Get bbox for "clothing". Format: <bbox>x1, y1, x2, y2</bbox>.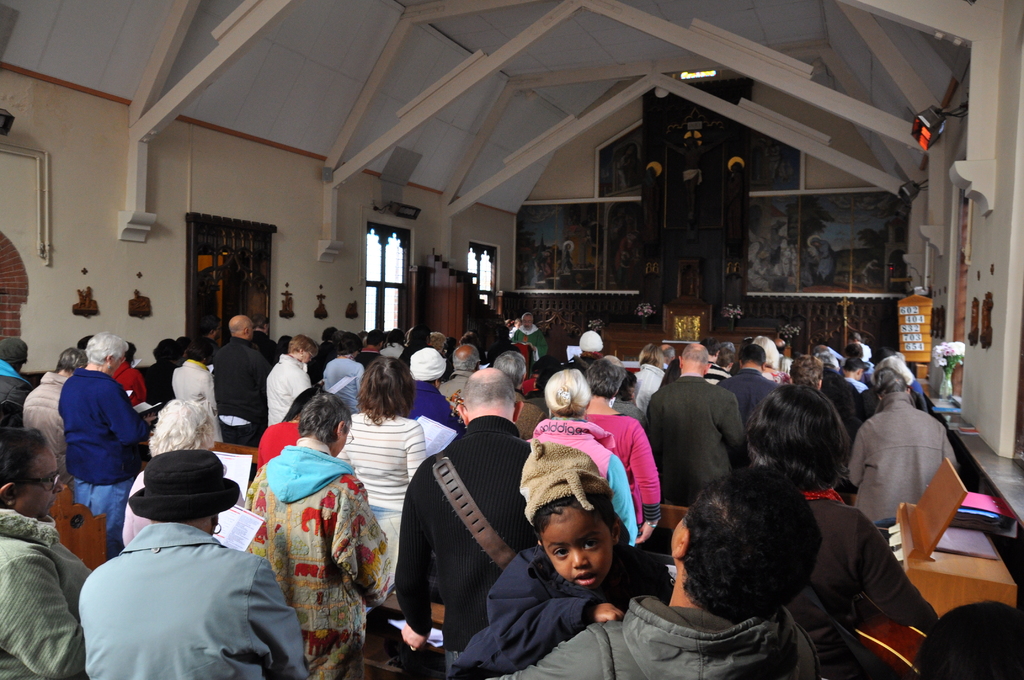
<bbox>237, 434, 404, 679</bbox>.
